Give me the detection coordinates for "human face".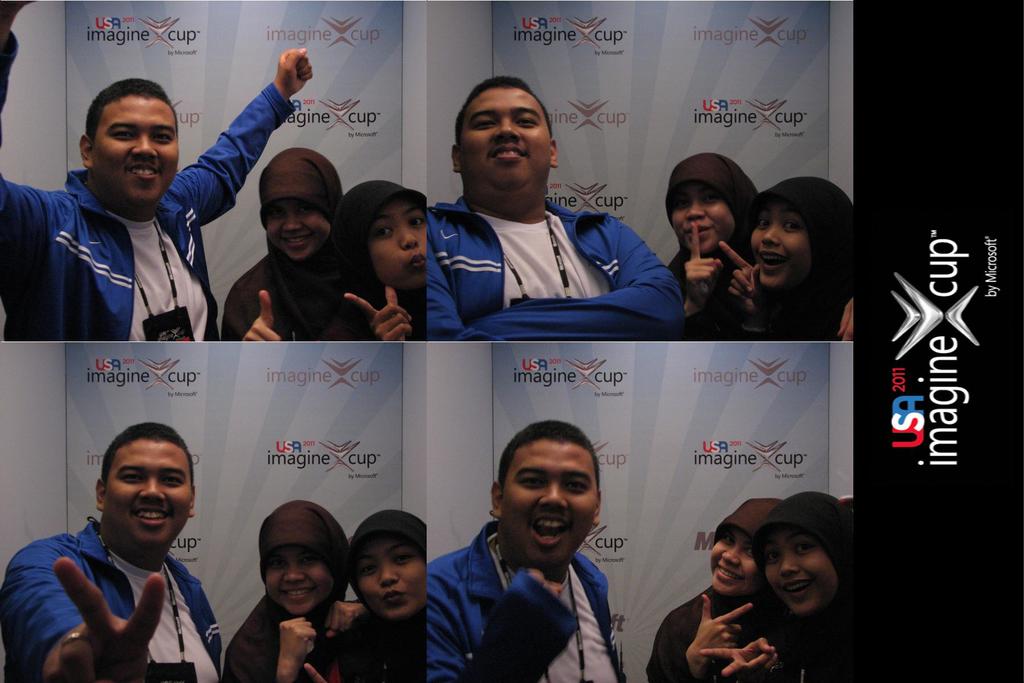
{"left": 460, "top": 92, "right": 555, "bottom": 192}.
